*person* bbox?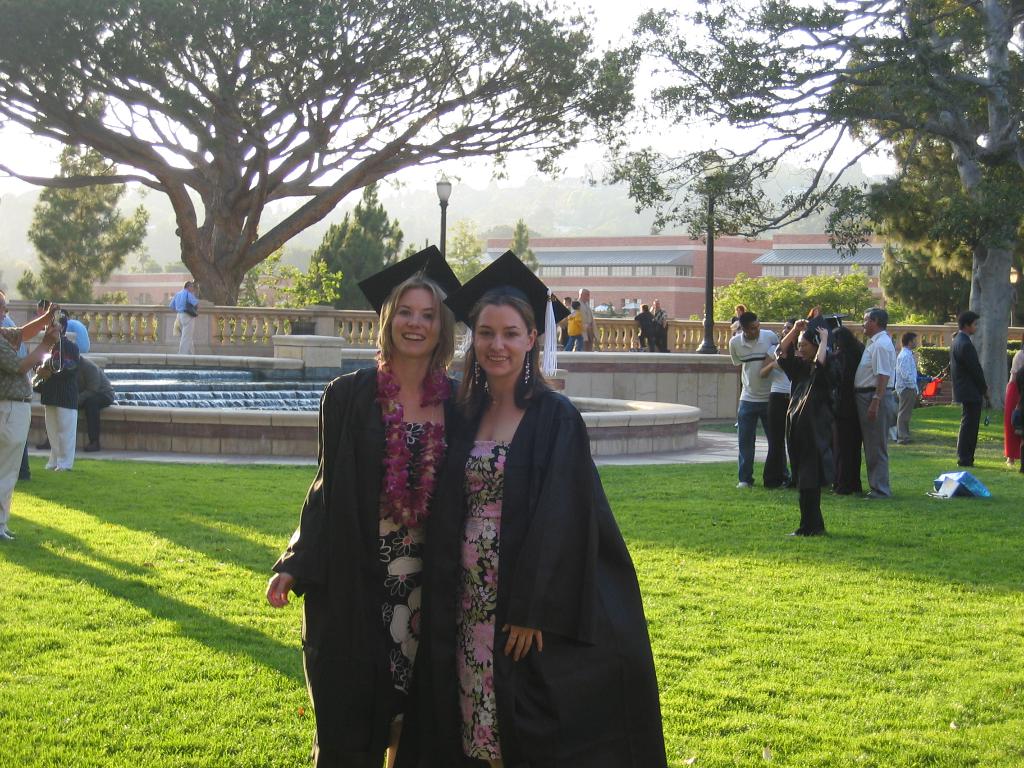
rect(556, 294, 572, 349)
